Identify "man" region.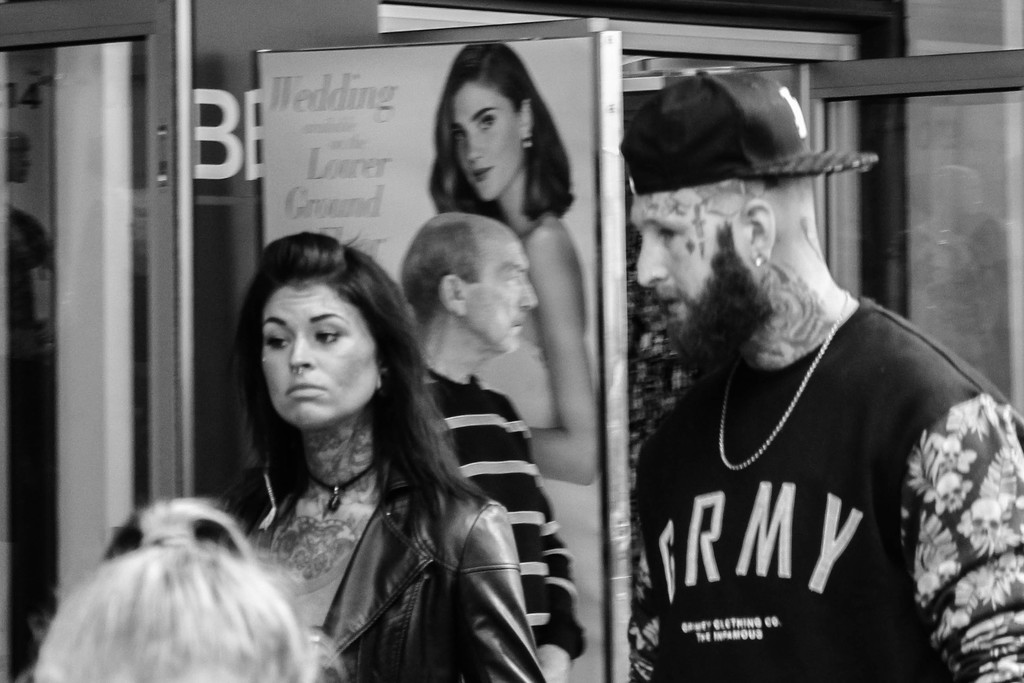
Region: {"x1": 620, "y1": 86, "x2": 998, "y2": 664}.
